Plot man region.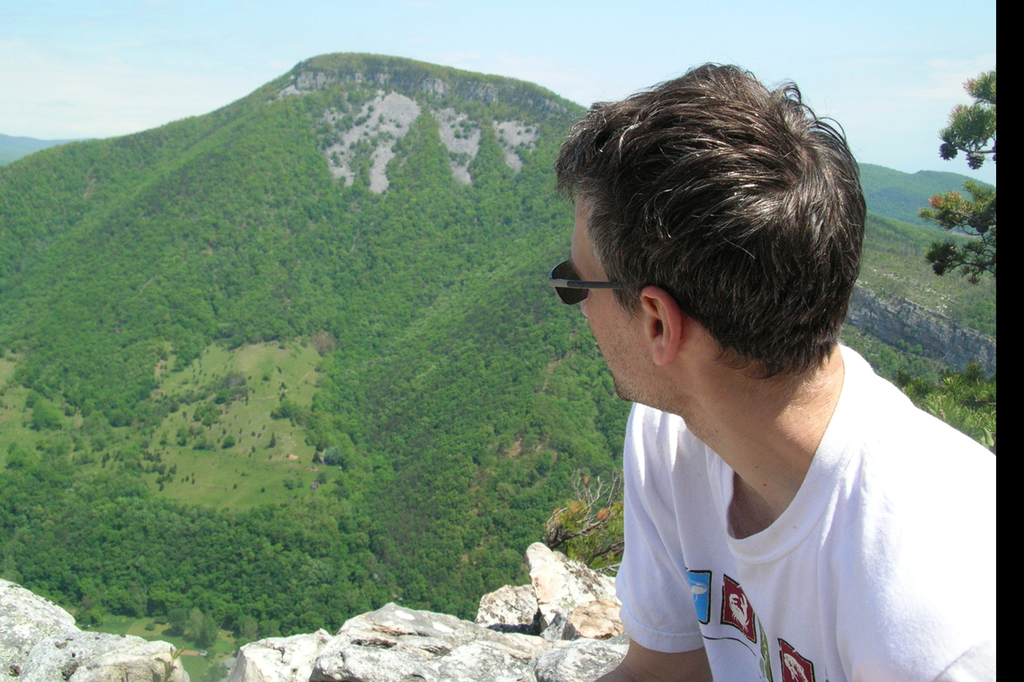
Plotted at Rect(470, 80, 976, 680).
